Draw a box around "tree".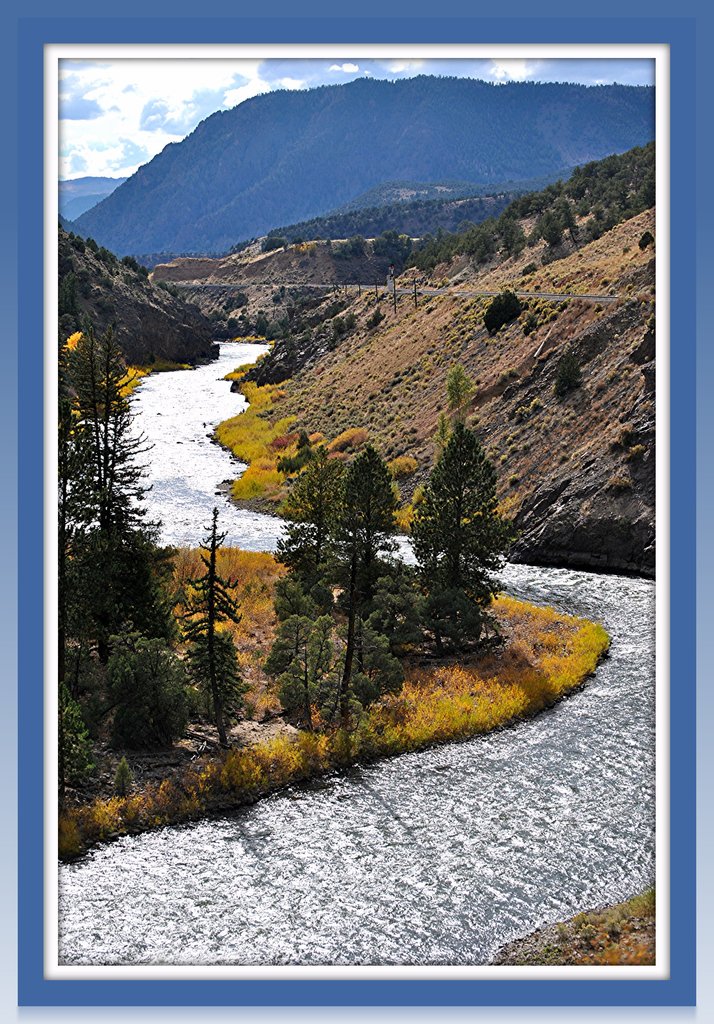
[370, 231, 414, 322].
